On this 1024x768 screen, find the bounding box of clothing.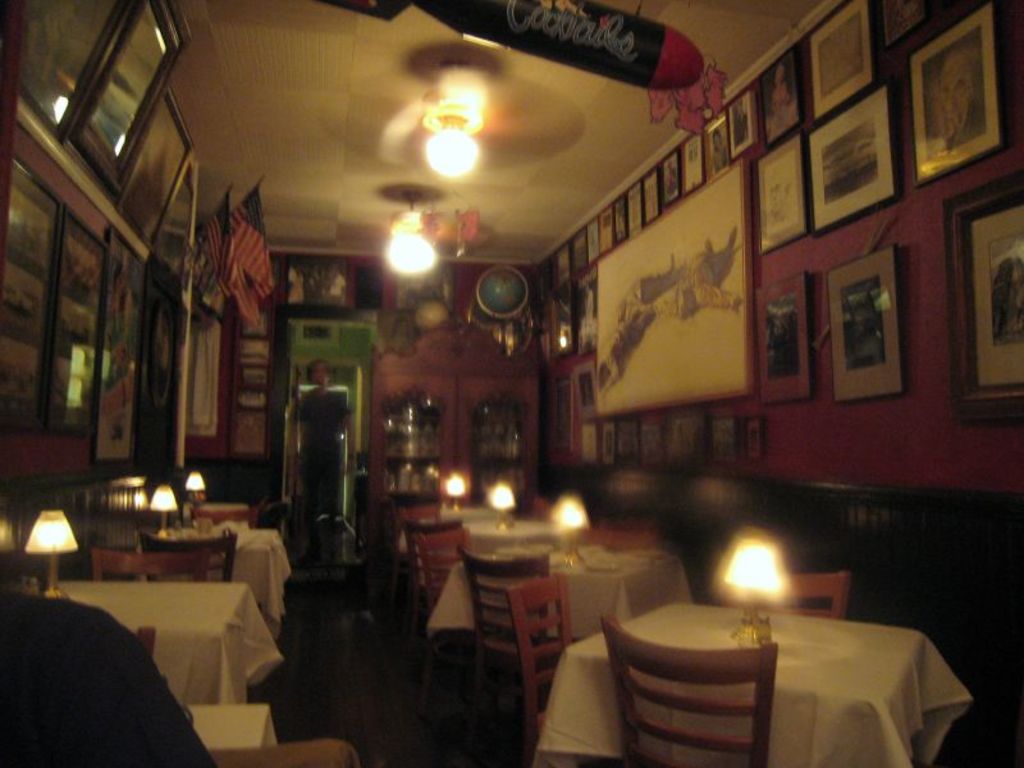
Bounding box: 1, 553, 188, 767.
